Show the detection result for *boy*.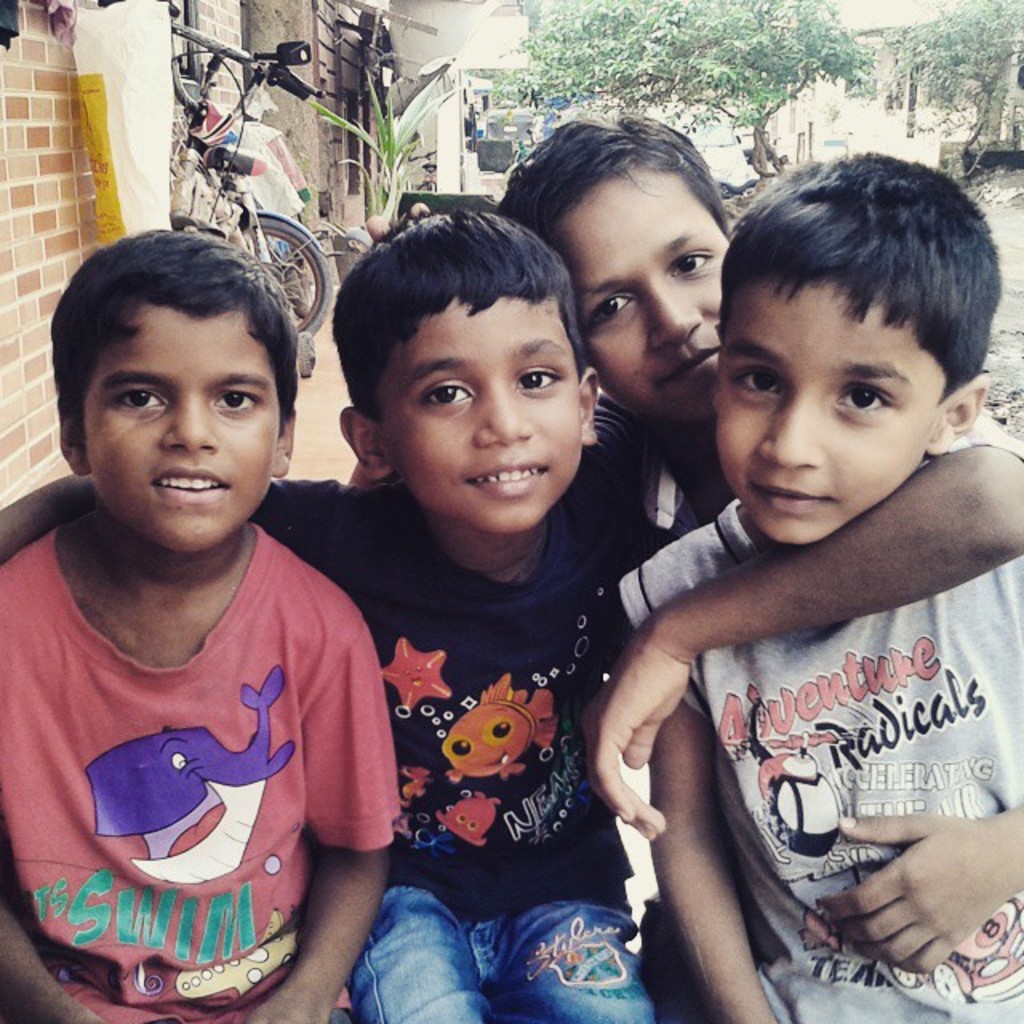
(0, 205, 710, 1022).
